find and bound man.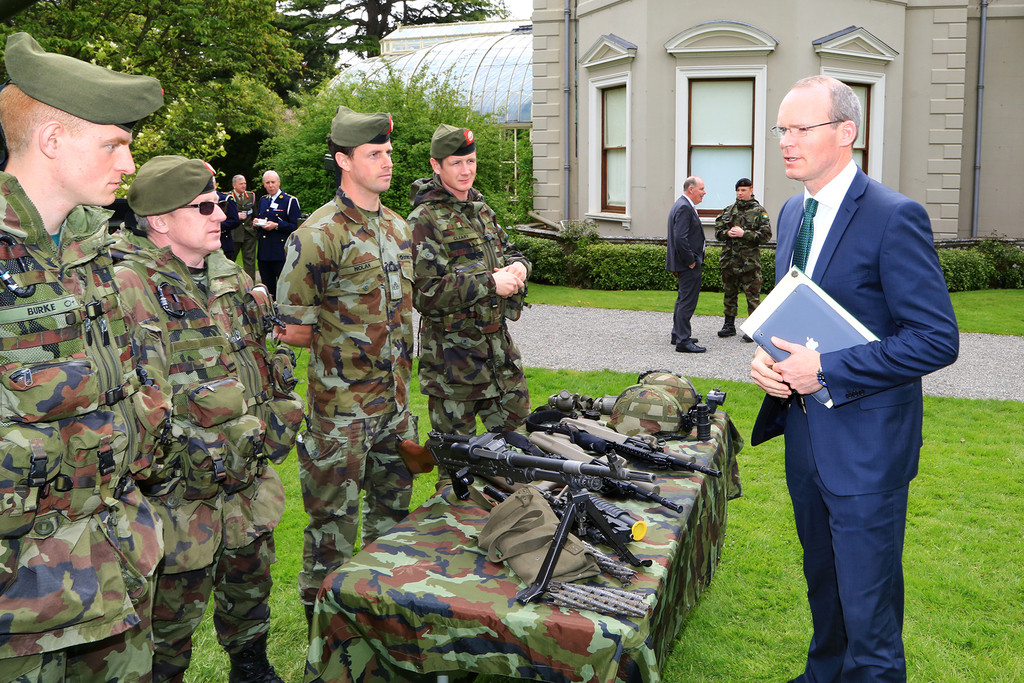
Bound: <region>715, 177, 776, 339</region>.
